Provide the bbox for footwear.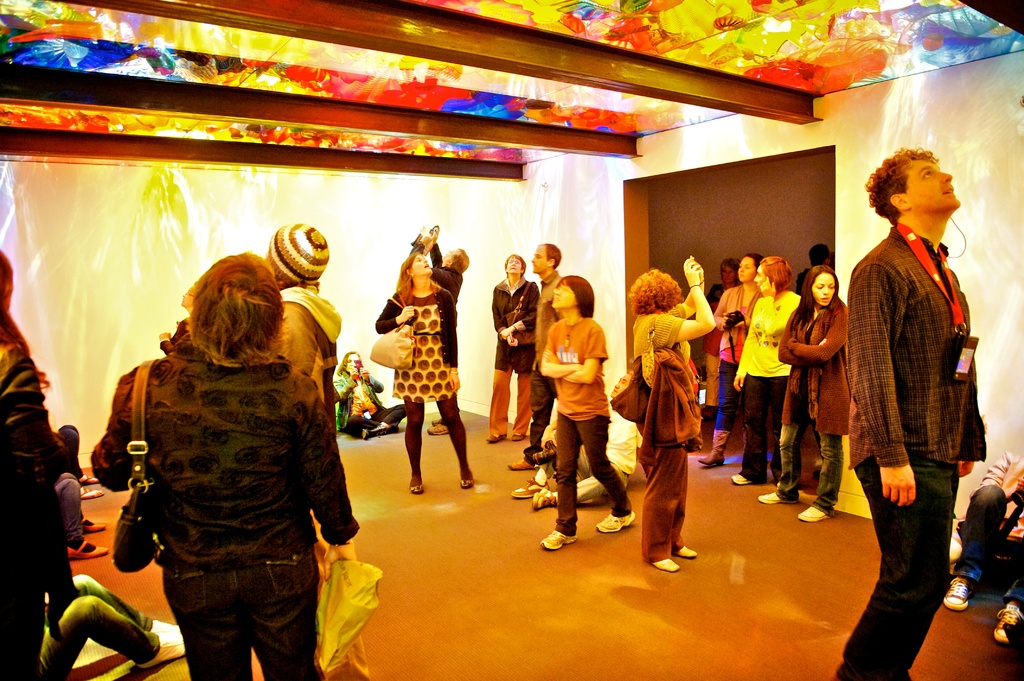
BBox(84, 478, 100, 483).
